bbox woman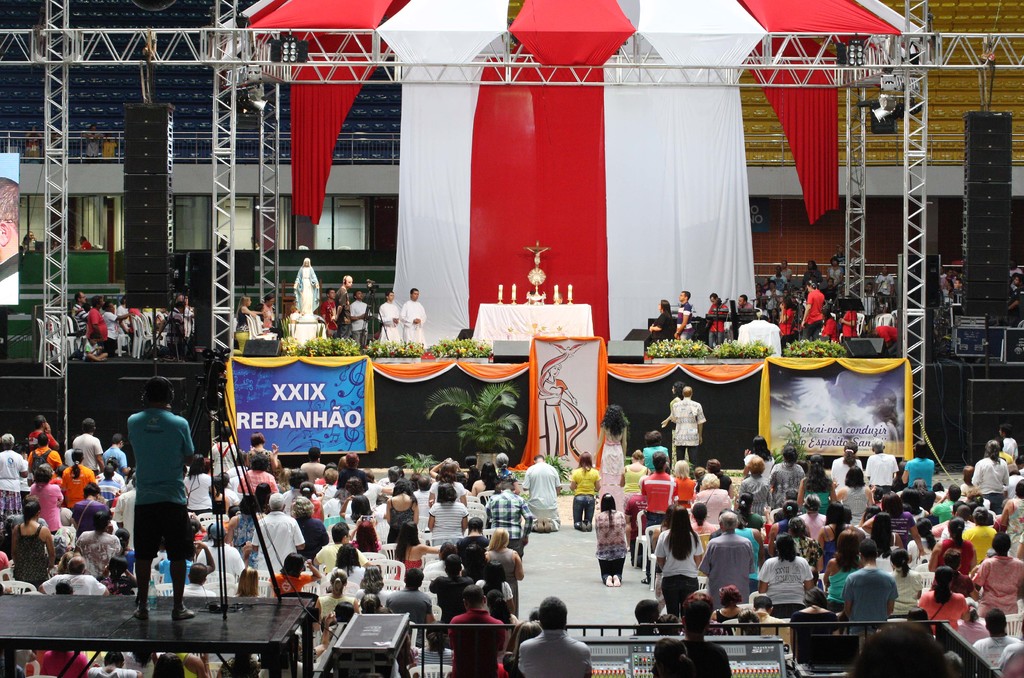
(483, 527, 526, 619)
